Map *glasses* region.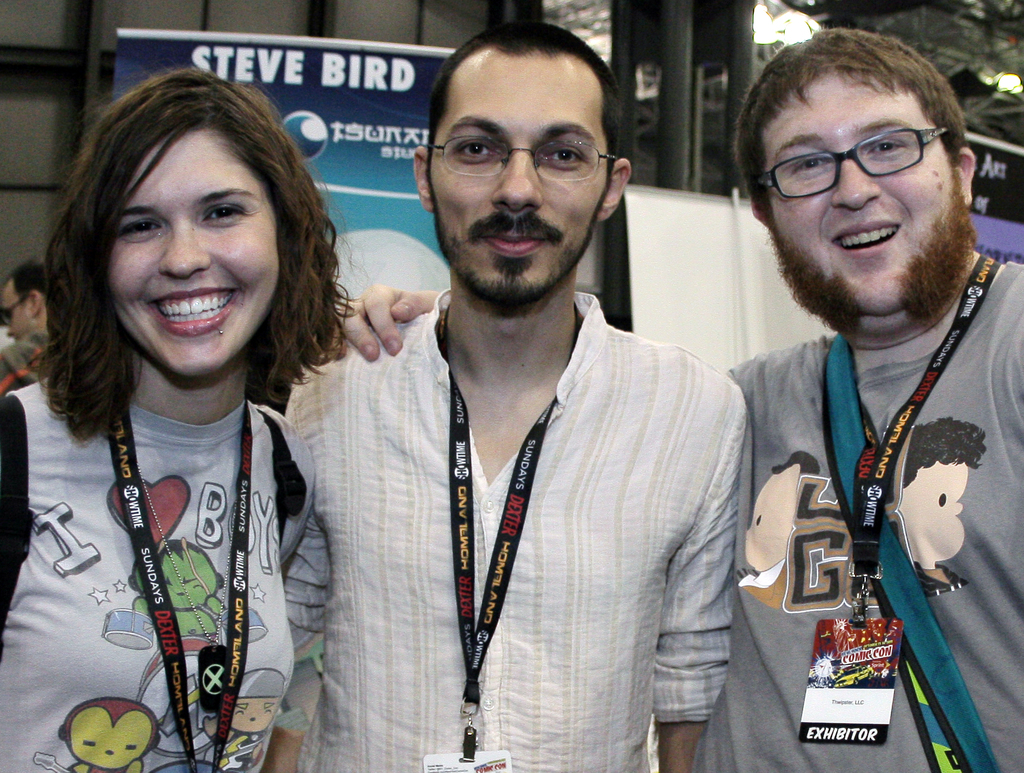
Mapped to [751,117,970,199].
